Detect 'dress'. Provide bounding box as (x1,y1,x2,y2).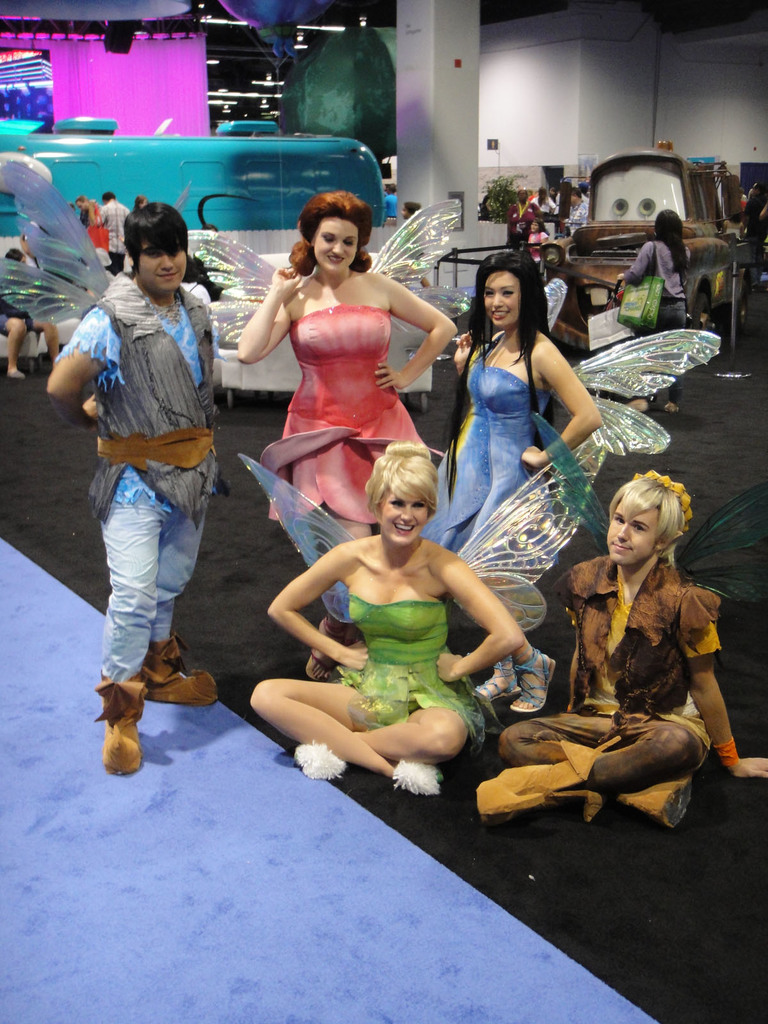
(436,356,534,557).
